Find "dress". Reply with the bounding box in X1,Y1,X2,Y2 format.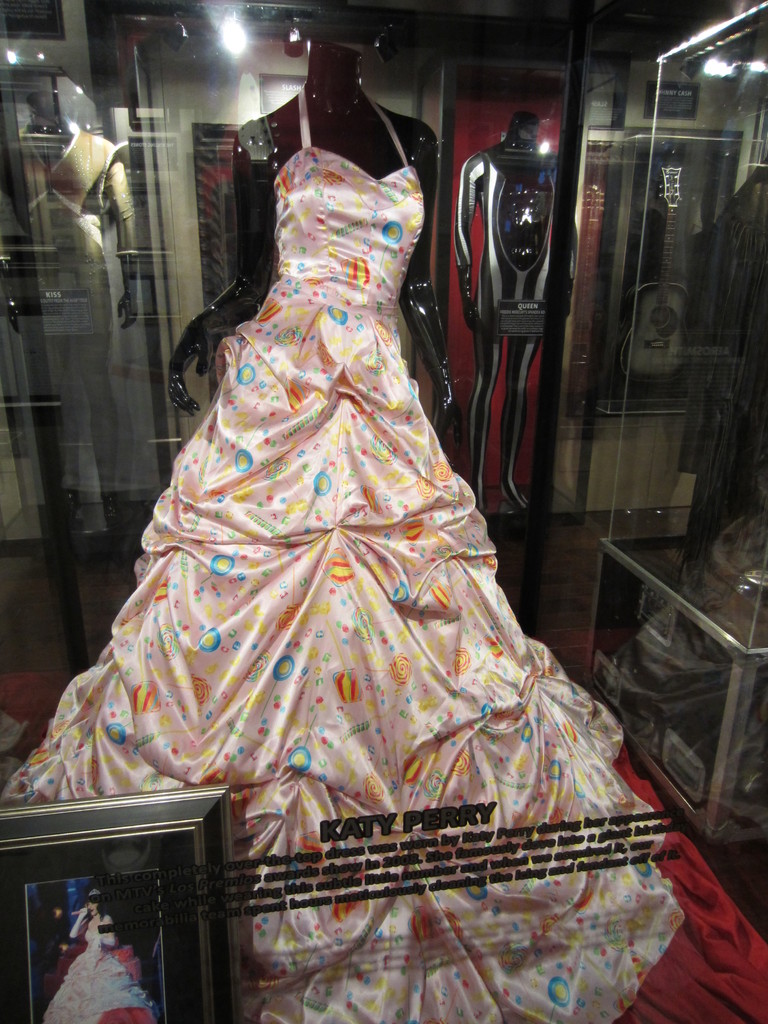
0,90,688,1023.
